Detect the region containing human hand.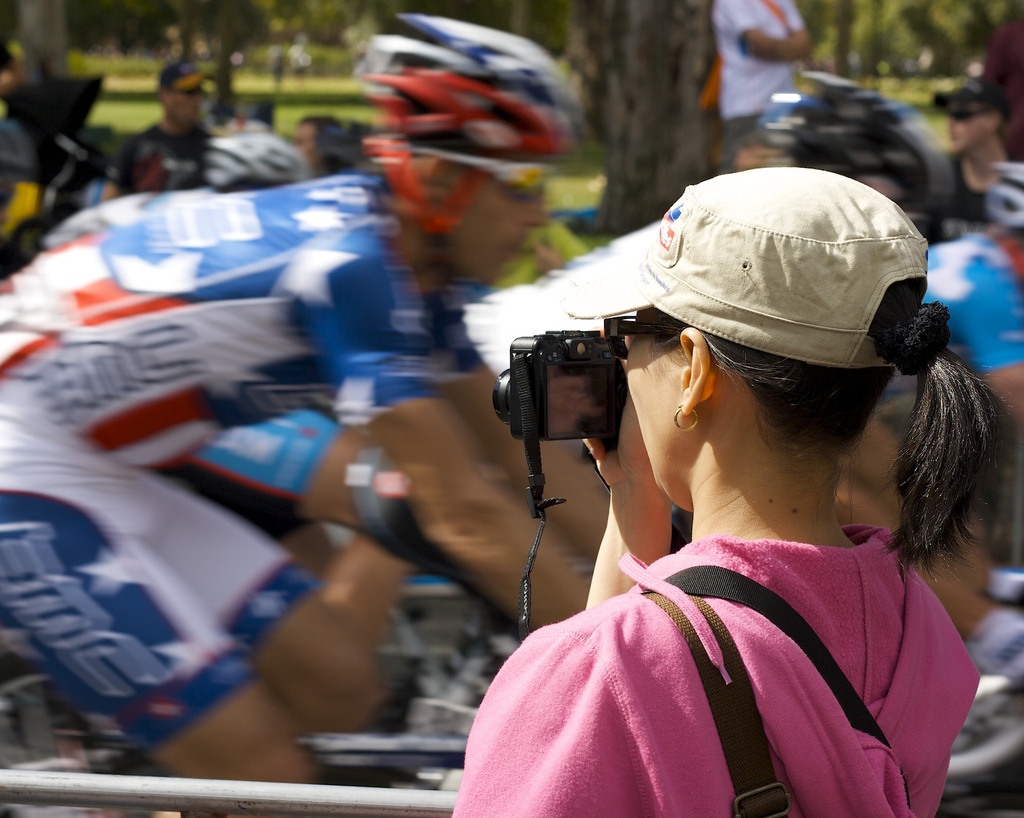
577 325 658 494.
